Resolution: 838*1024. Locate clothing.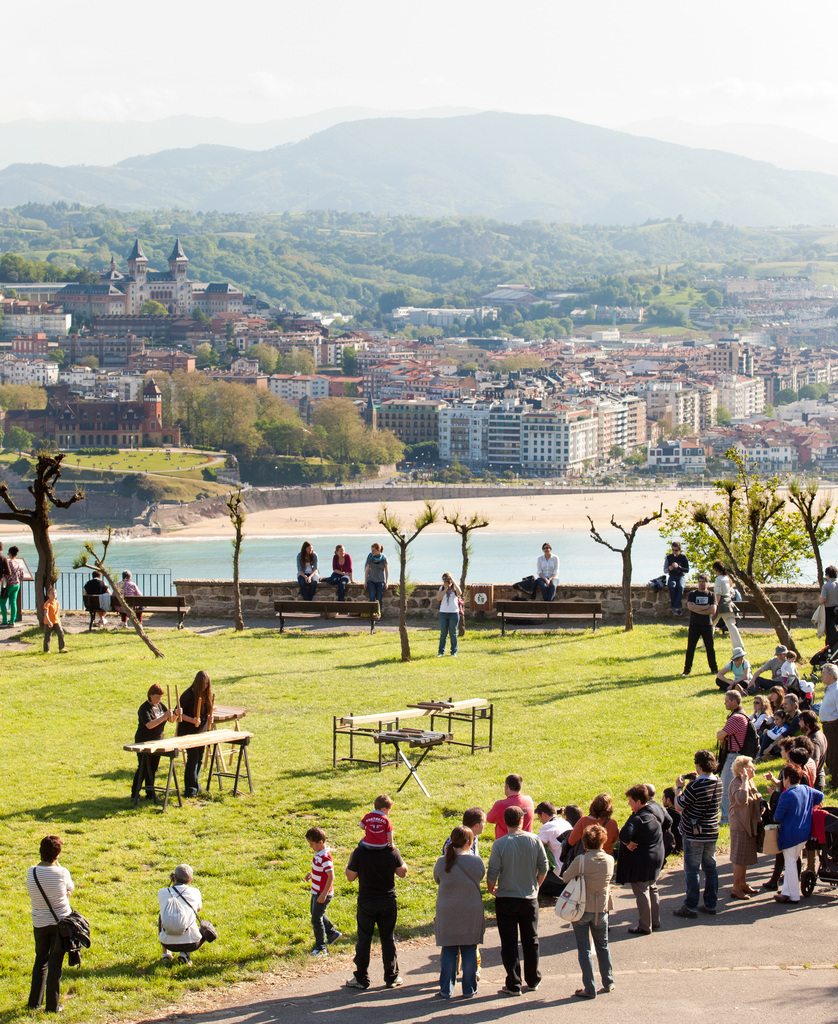
box=[489, 825, 547, 979].
